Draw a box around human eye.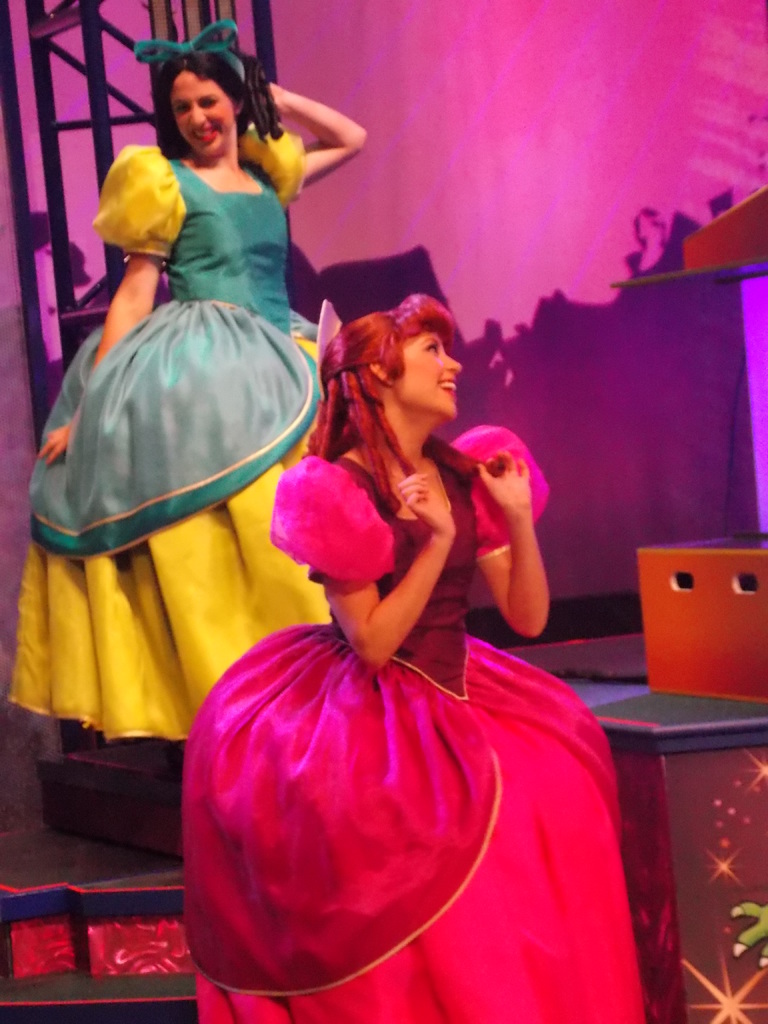
<region>198, 97, 221, 111</region>.
